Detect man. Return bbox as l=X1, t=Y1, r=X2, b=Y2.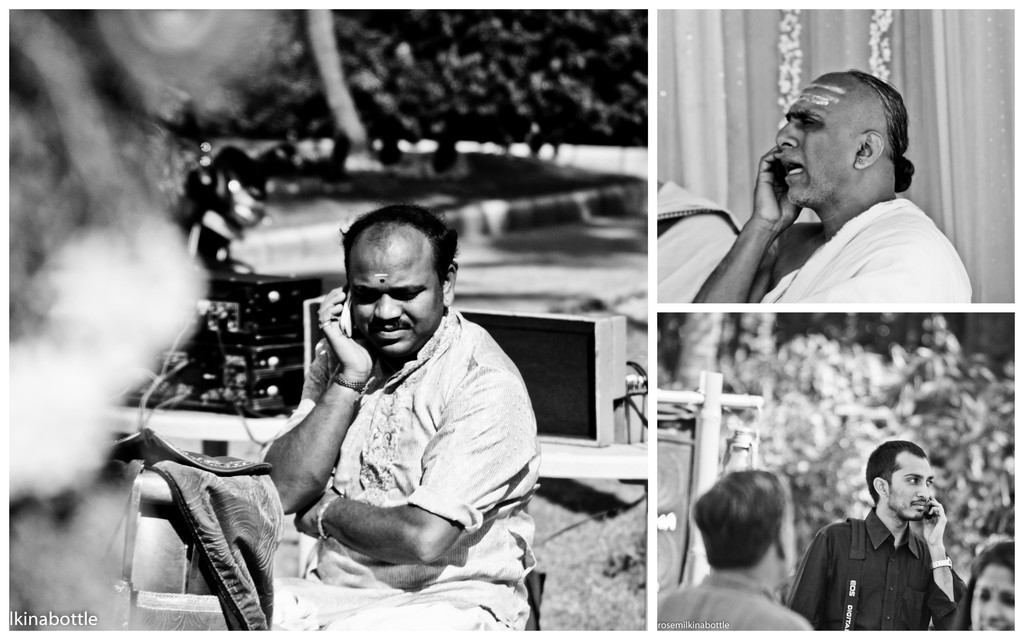
l=260, t=203, r=541, b=632.
